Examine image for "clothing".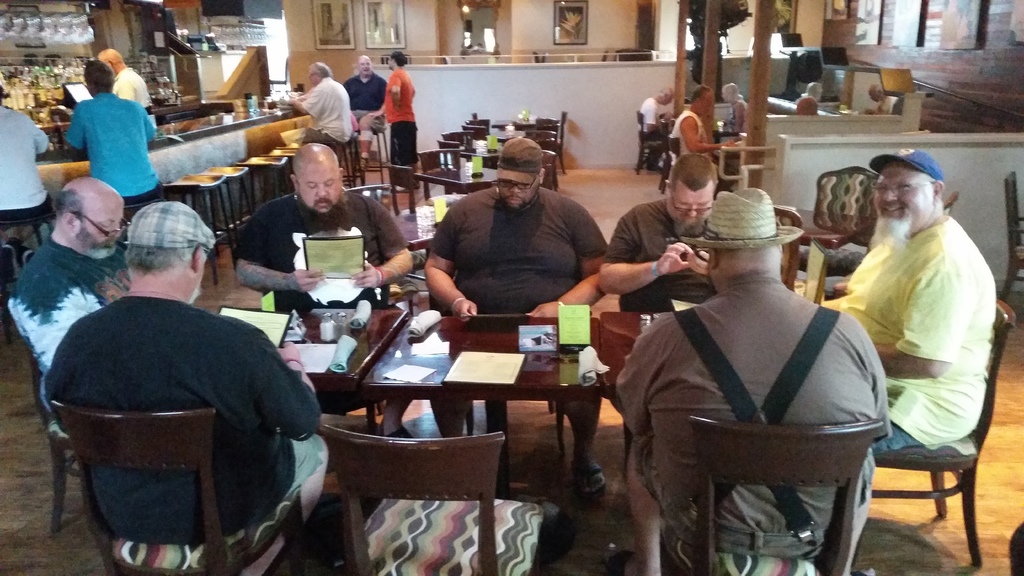
Examination result: <box>343,65,383,140</box>.
